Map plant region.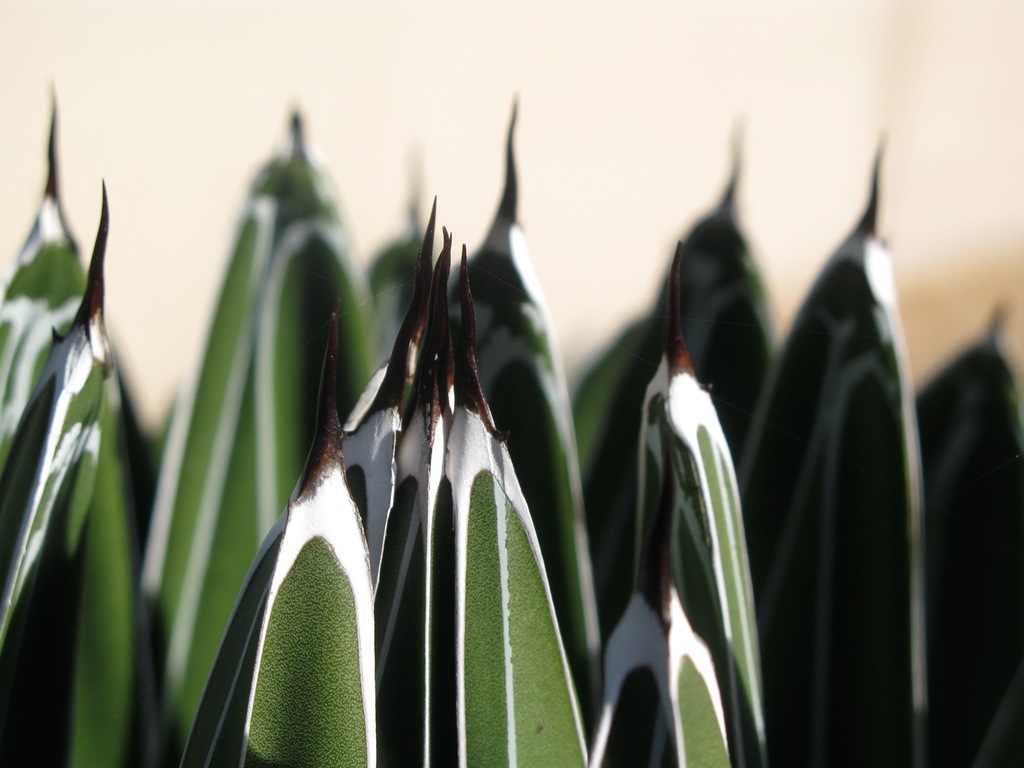
Mapped to {"x1": 29, "y1": 67, "x2": 919, "y2": 767}.
